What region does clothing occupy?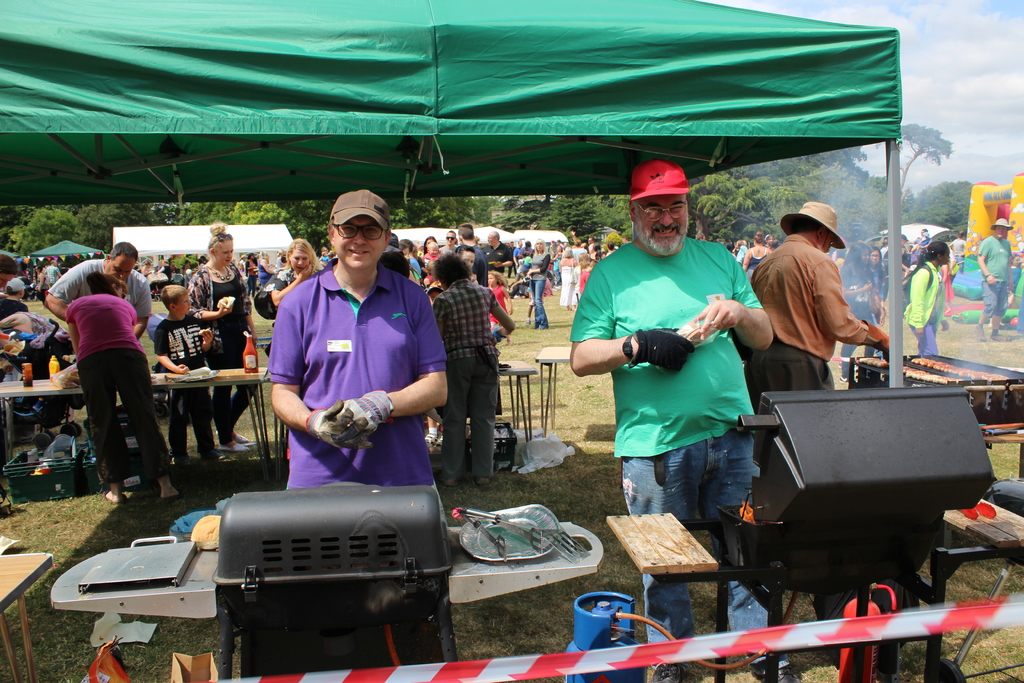
detection(256, 242, 440, 523).
